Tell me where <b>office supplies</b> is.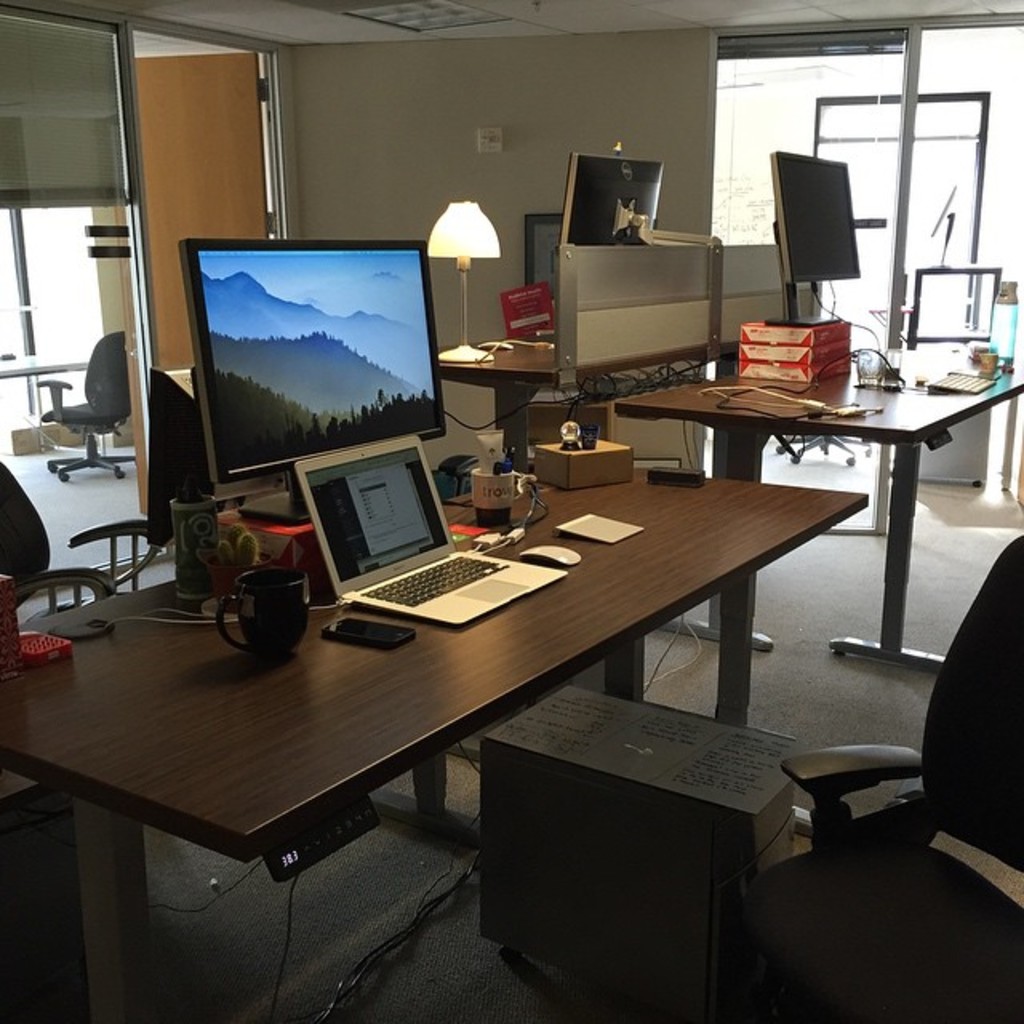
<b>office supplies</b> is at [59,342,125,472].
